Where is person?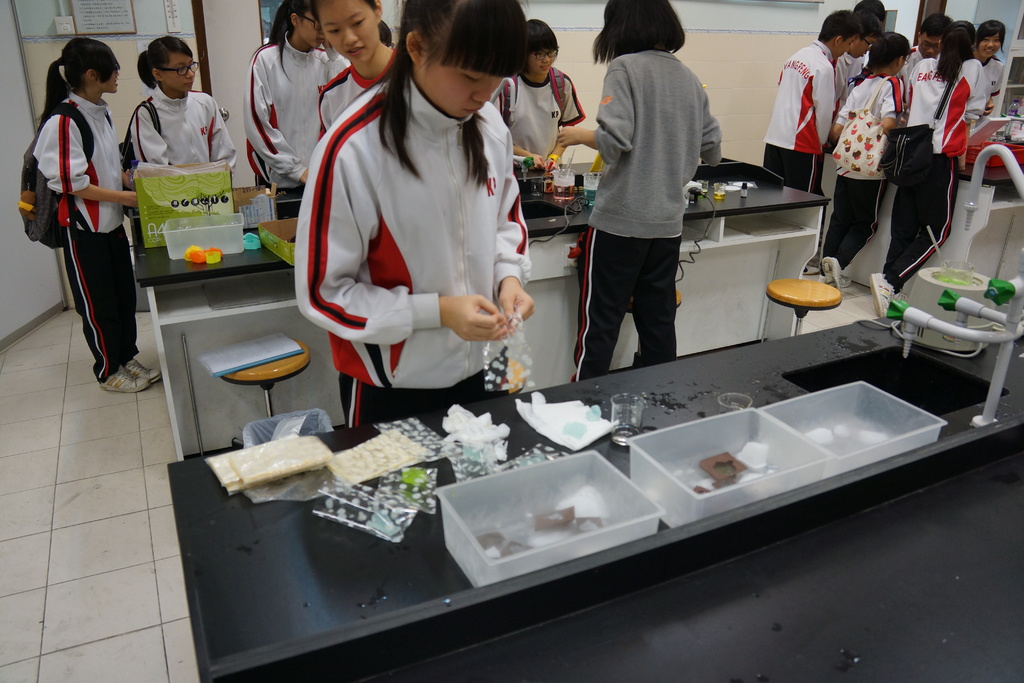
bbox=(559, 0, 724, 383).
